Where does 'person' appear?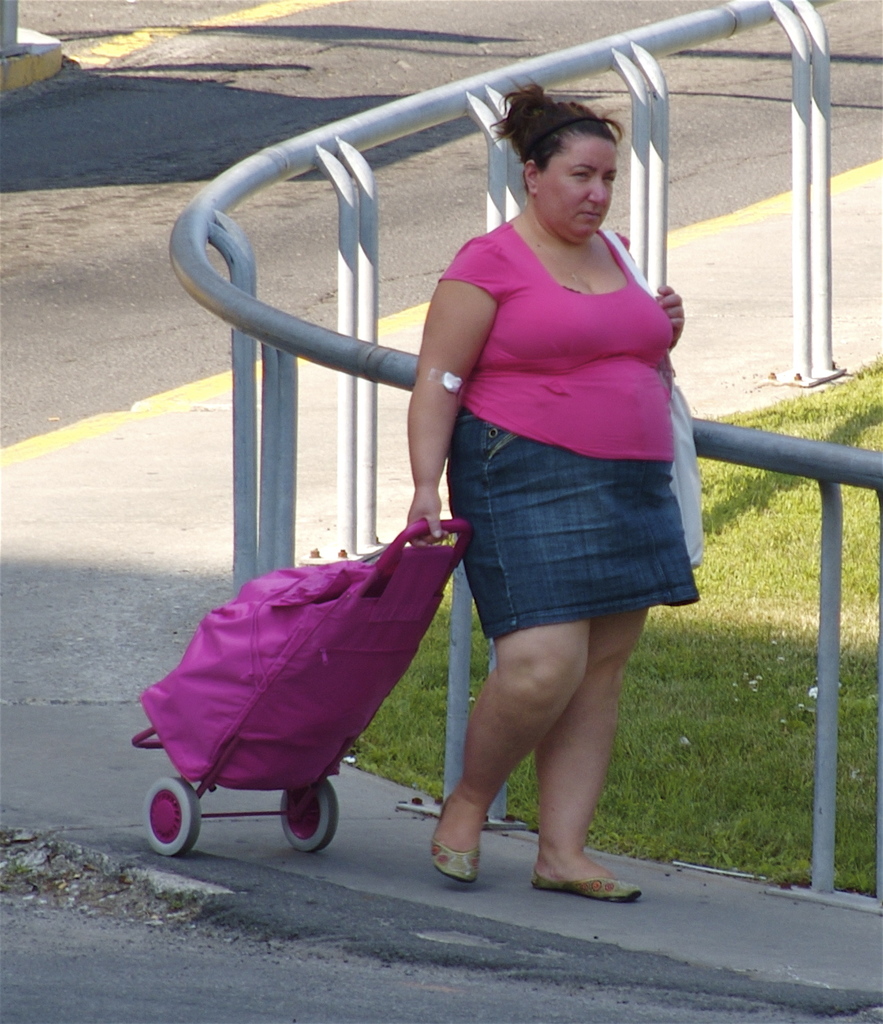
Appears at BBox(406, 137, 707, 935).
